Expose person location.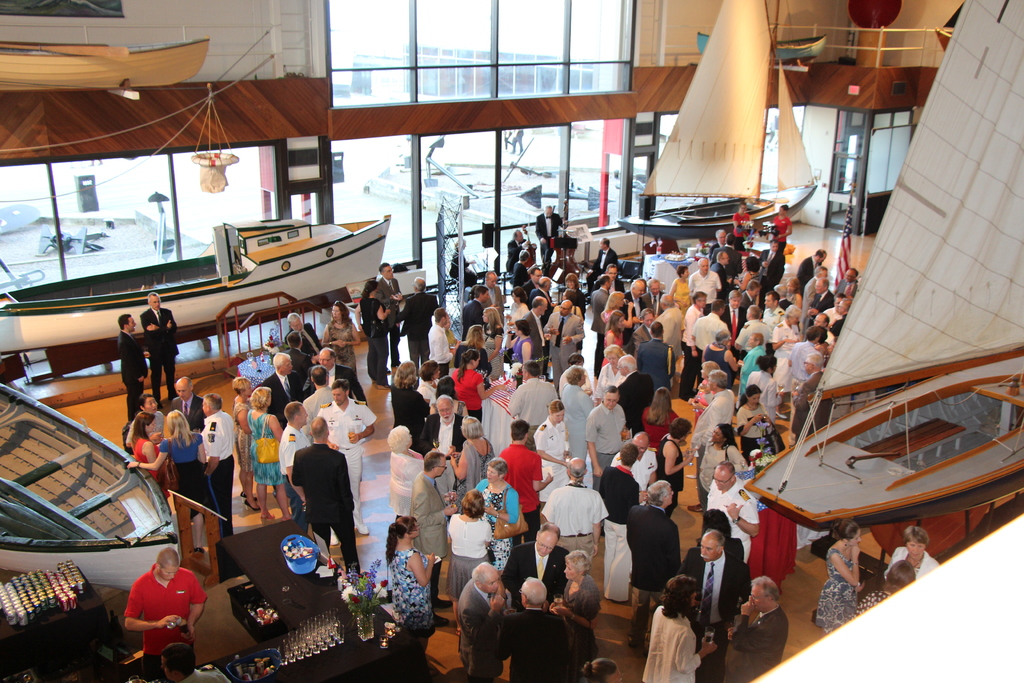
Exposed at [125,548,204,662].
